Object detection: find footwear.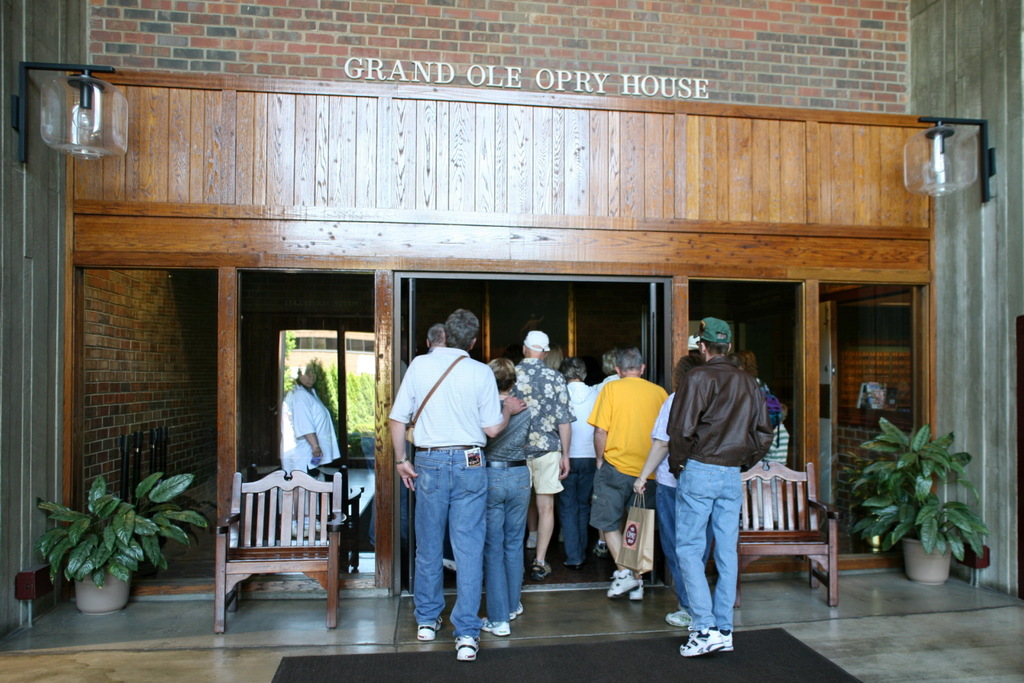
[left=609, top=569, right=639, bottom=602].
